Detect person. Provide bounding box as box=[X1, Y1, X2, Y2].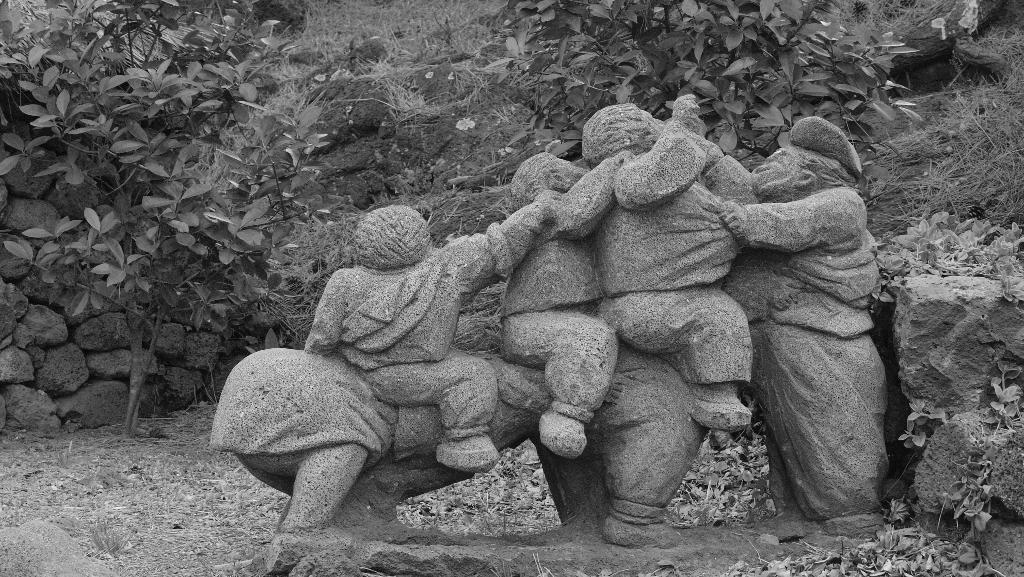
box=[498, 158, 645, 459].
